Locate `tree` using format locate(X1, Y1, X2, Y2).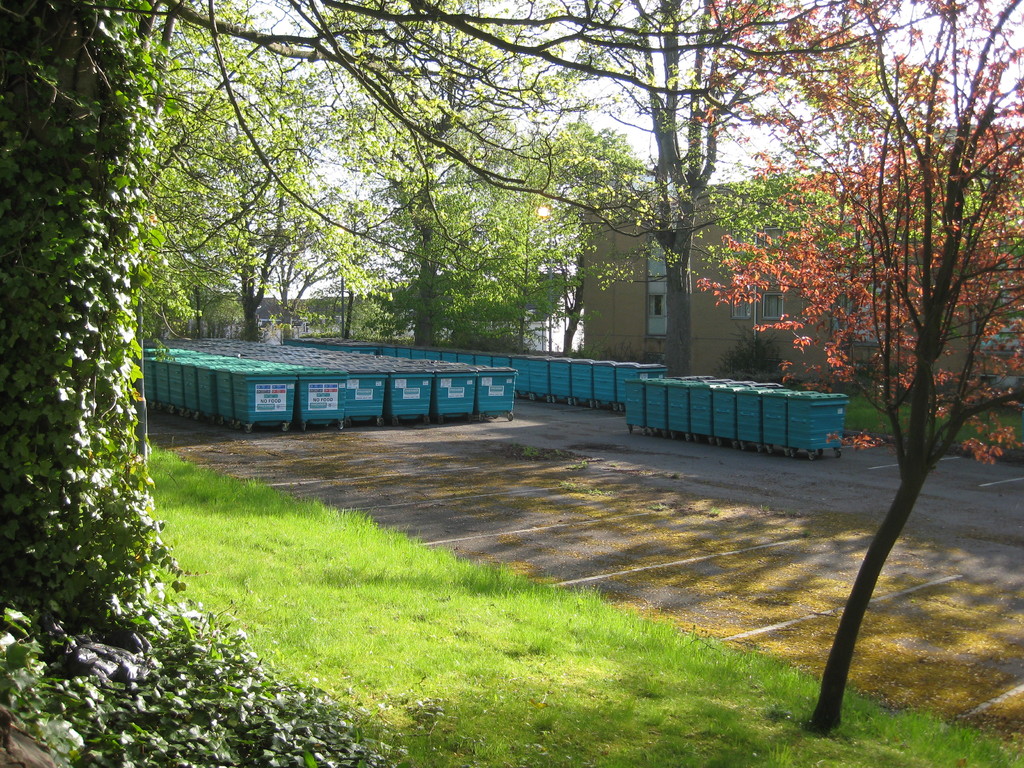
locate(779, 6, 1004, 682).
